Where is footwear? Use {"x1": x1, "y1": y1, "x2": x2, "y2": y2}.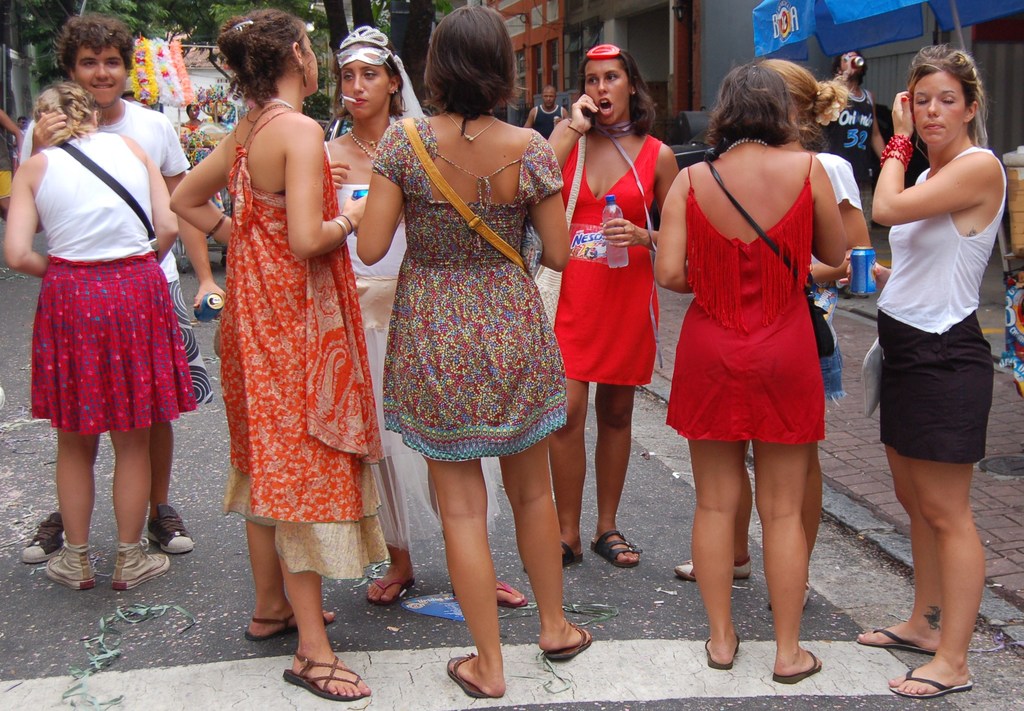
{"x1": 800, "y1": 578, "x2": 815, "y2": 610}.
